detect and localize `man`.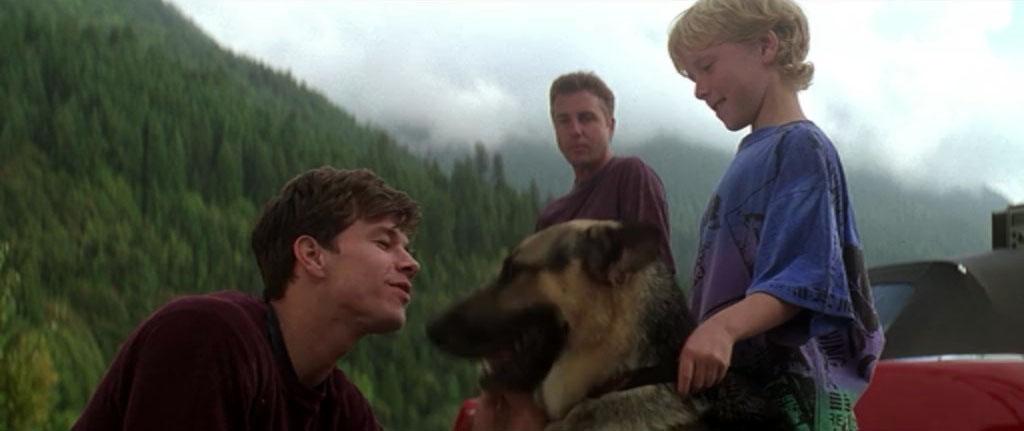
Localized at bbox(87, 159, 468, 430).
